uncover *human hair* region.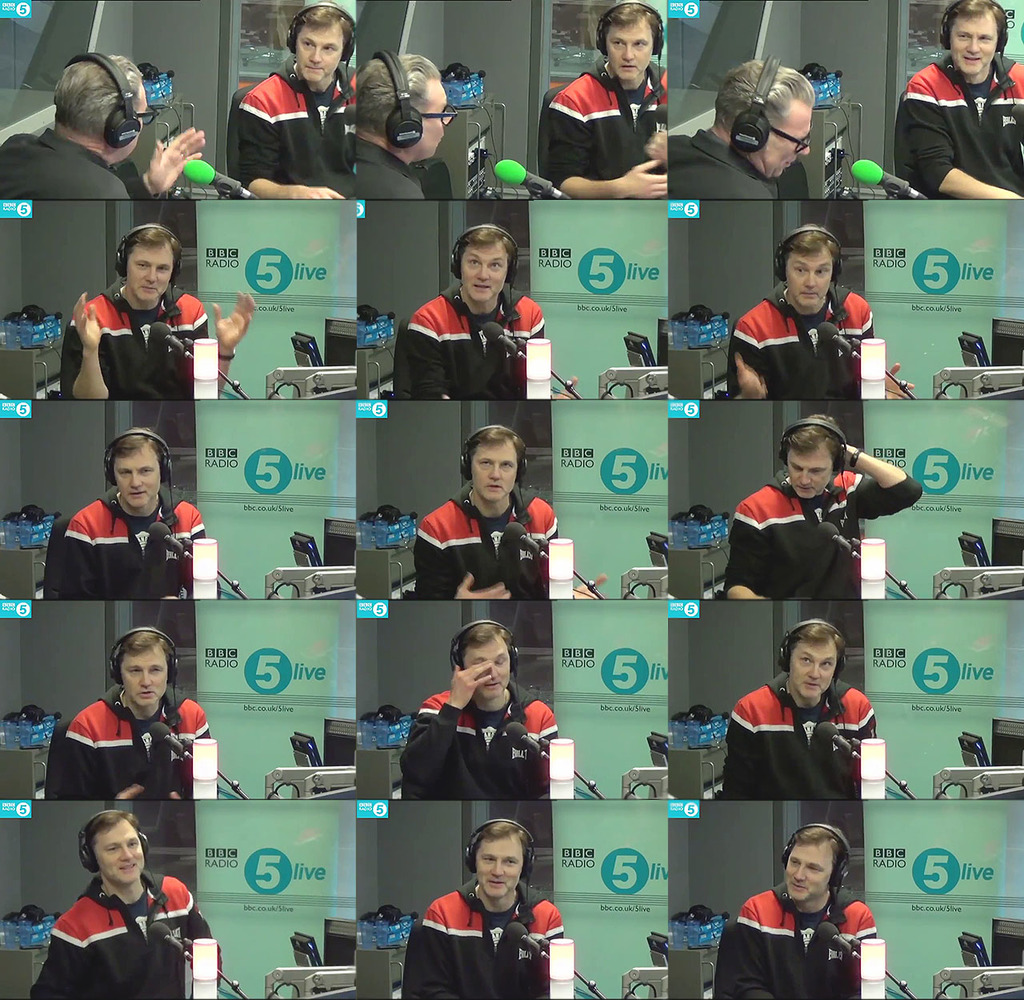
Uncovered: {"left": 460, "top": 219, "right": 525, "bottom": 258}.
